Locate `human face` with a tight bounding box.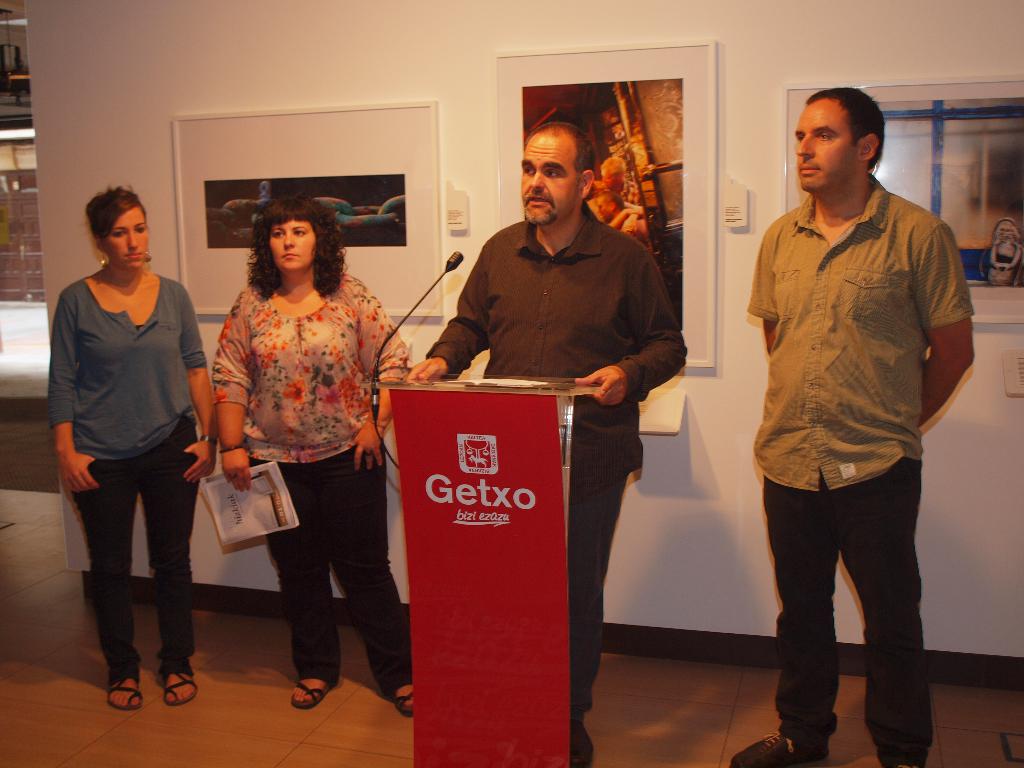
(left=520, top=129, right=576, bottom=226).
